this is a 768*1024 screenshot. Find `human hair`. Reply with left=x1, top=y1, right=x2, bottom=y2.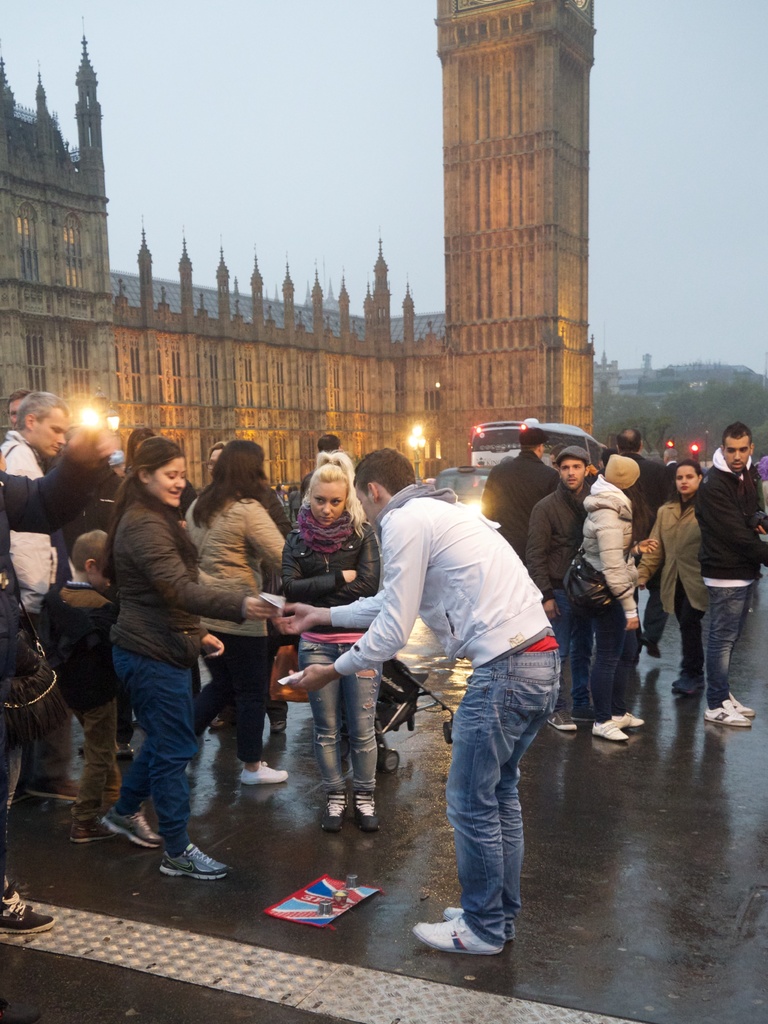
left=12, top=392, right=72, bottom=433.
